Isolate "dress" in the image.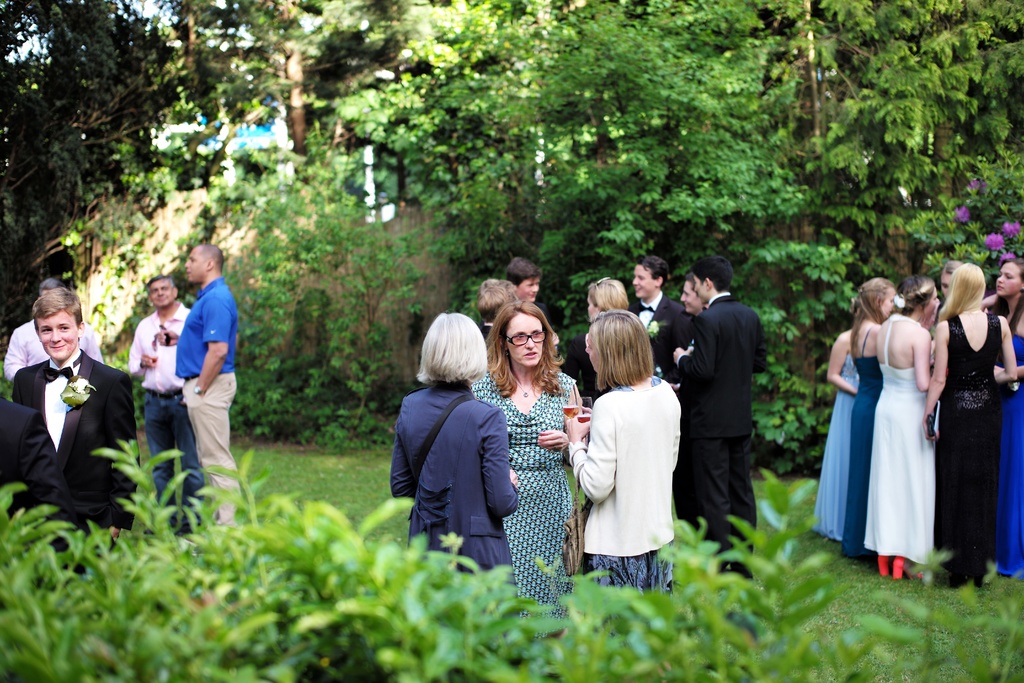
Isolated region: l=839, t=323, r=885, b=559.
